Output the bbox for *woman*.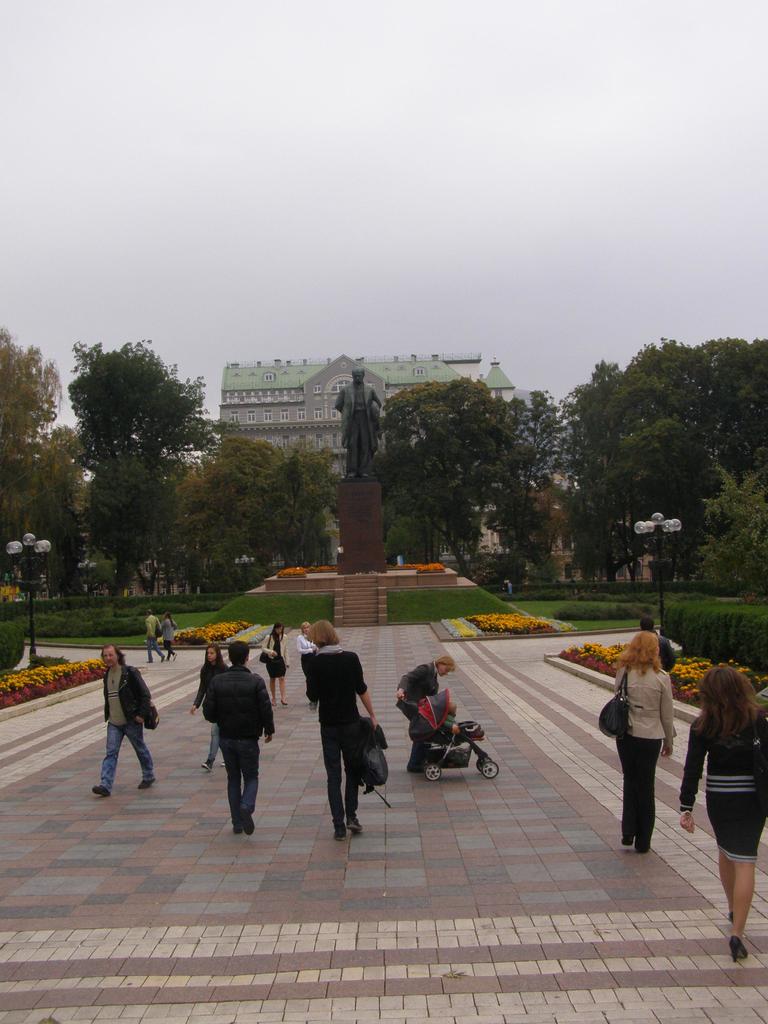
<region>614, 630, 674, 852</region>.
